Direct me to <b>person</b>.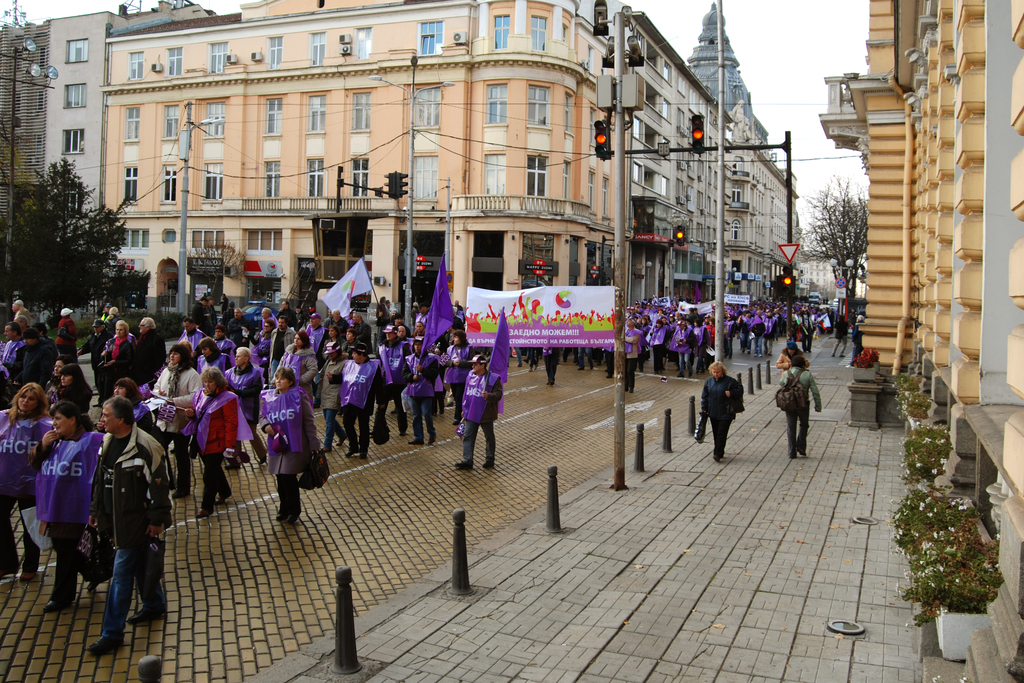
Direction: select_region(776, 356, 821, 457).
